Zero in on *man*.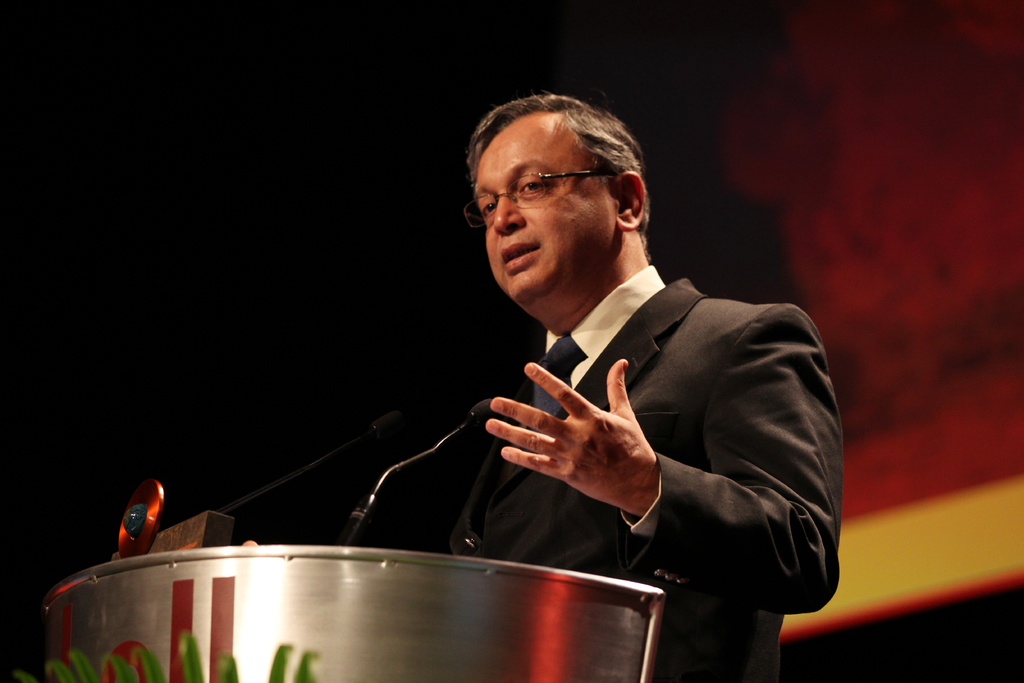
Zeroed in: [234,99,849,682].
